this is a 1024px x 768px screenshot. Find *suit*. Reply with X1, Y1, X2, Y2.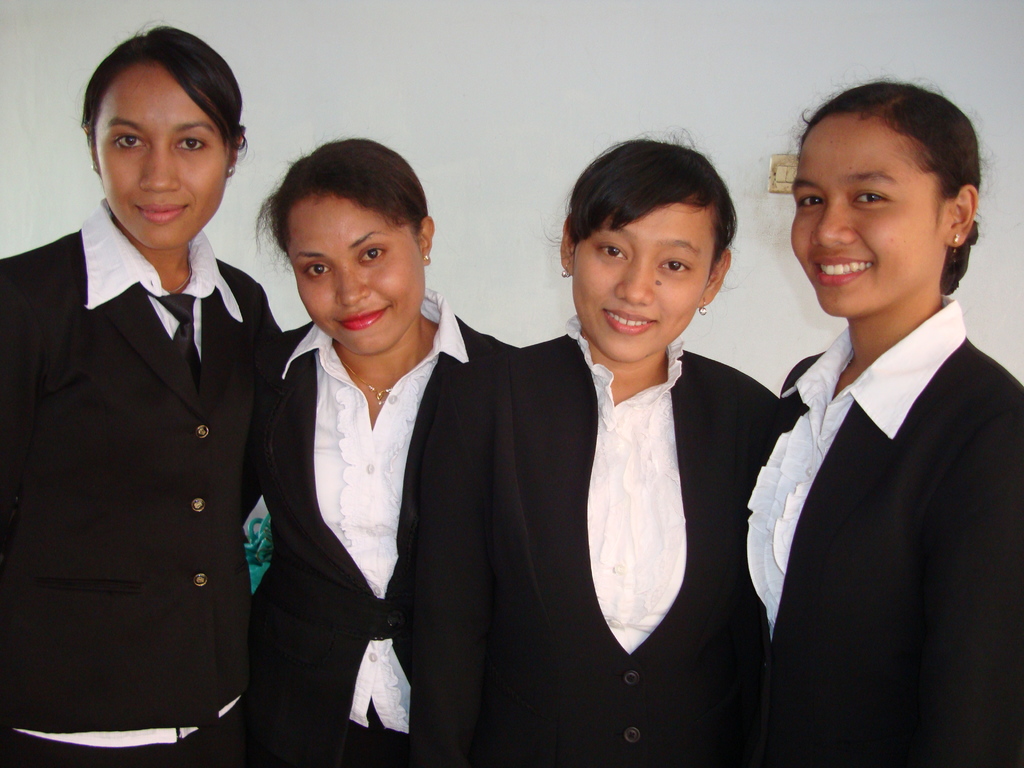
15, 97, 287, 756.
